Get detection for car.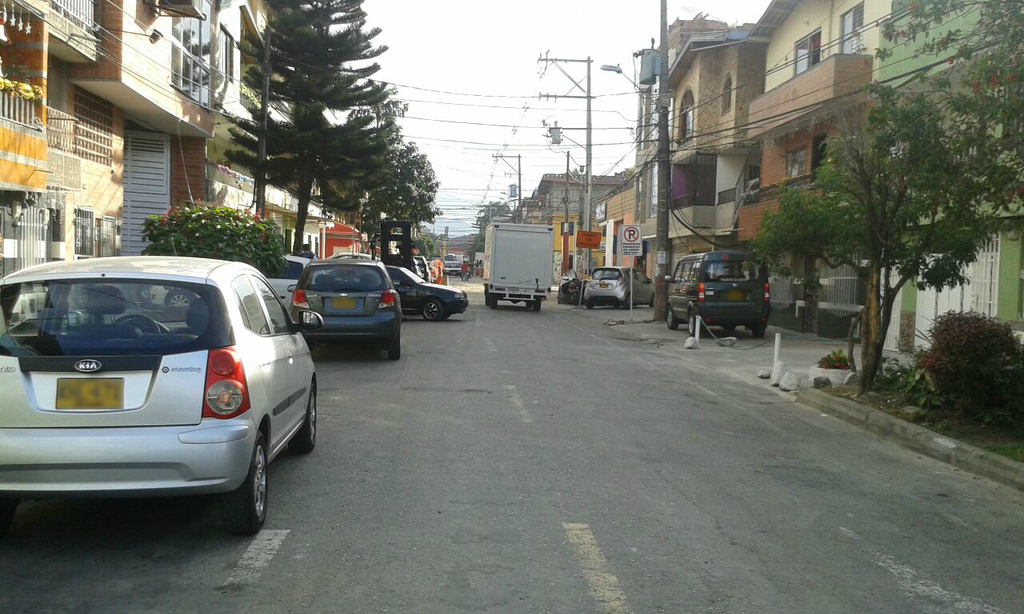
Detection: 437, 253, 467, 269.
